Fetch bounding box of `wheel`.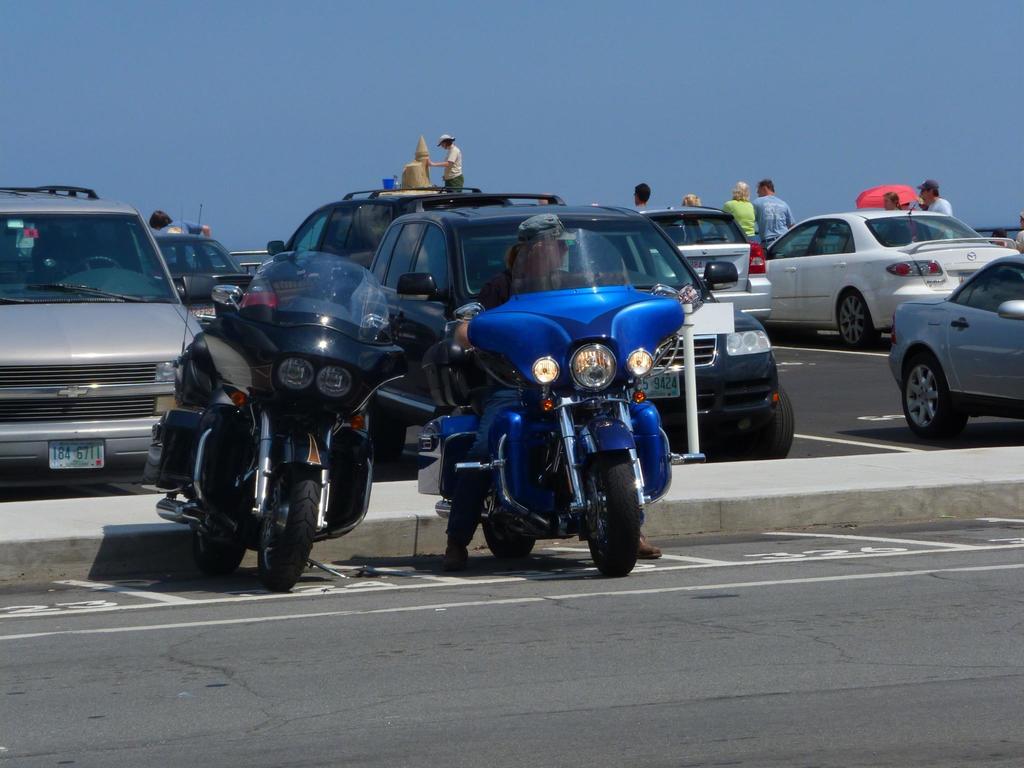
Bbox: [736, 373, 794, 465].
